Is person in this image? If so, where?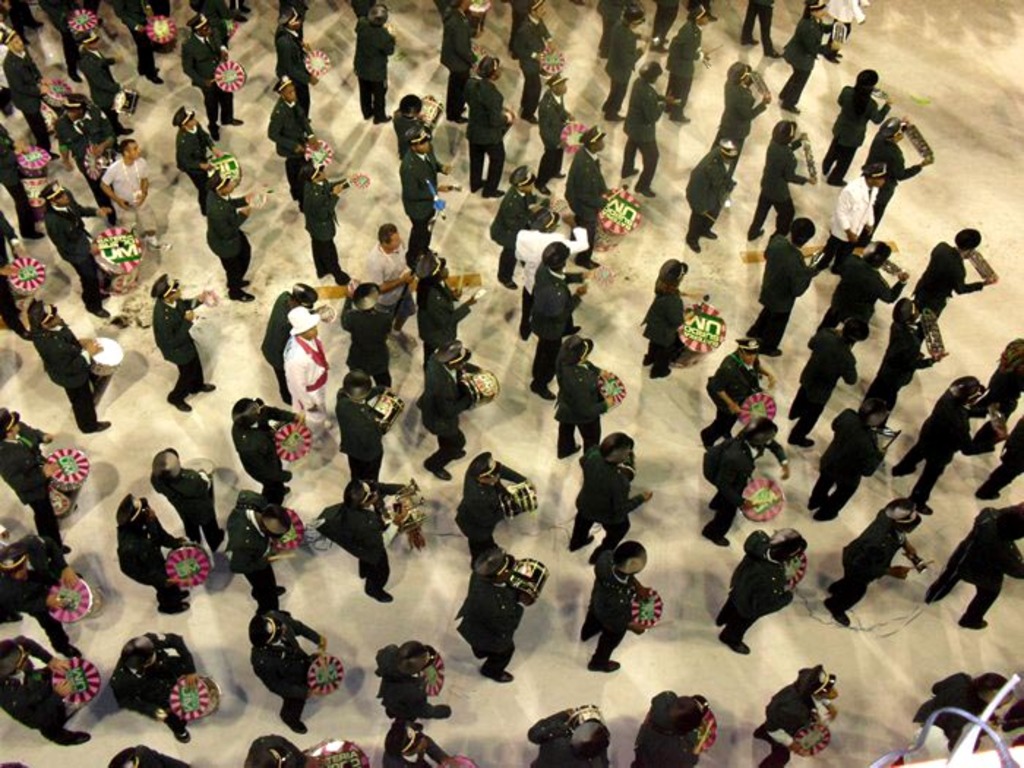
Yes, at 0 530 86 658.
